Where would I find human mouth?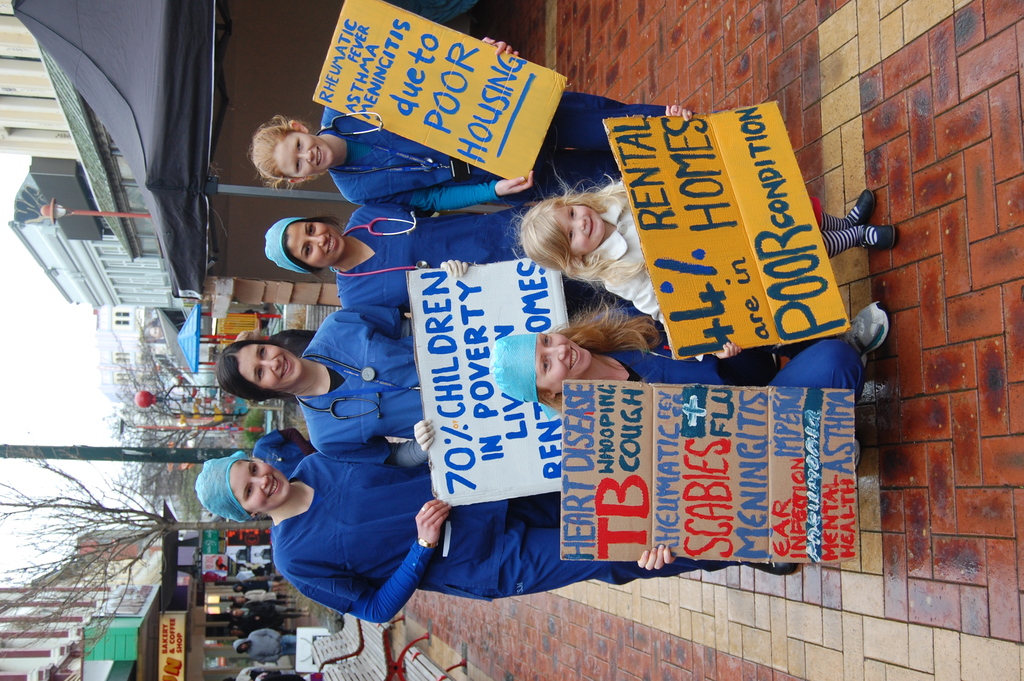
At {"left": 316, "top": 141, "right": 322, "bottom": 166}.
